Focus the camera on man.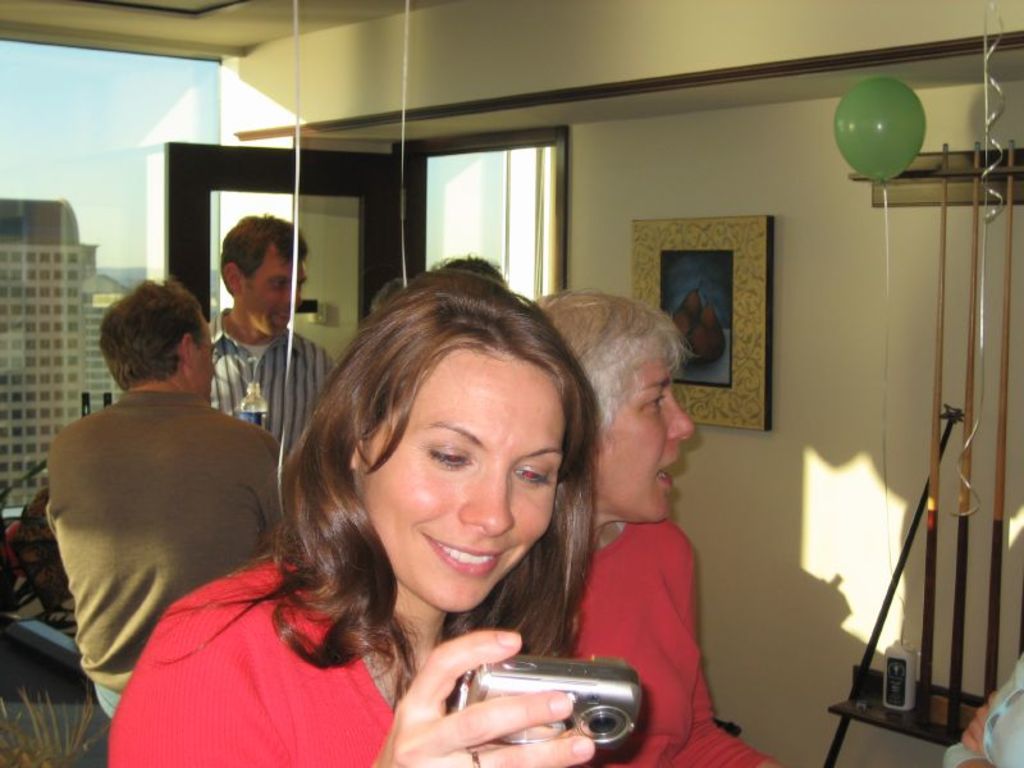
Focus region: pyautogui.locateOnScreen(207, 209, 332, 452).
